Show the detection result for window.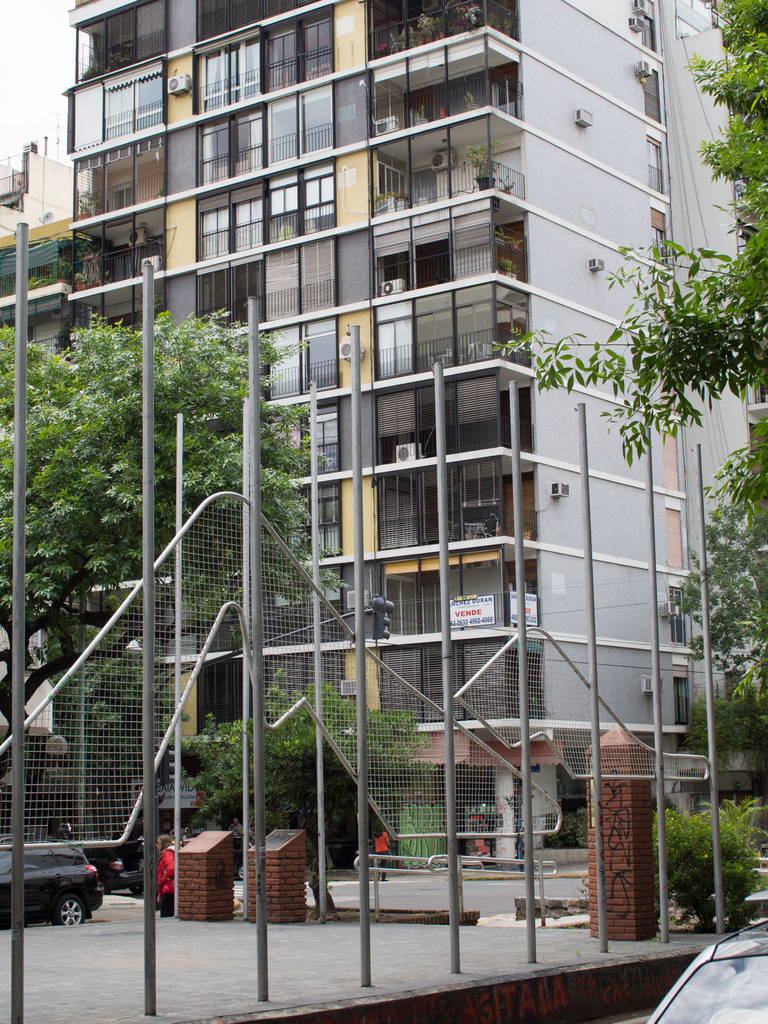
(671, 673, 694, 719).
